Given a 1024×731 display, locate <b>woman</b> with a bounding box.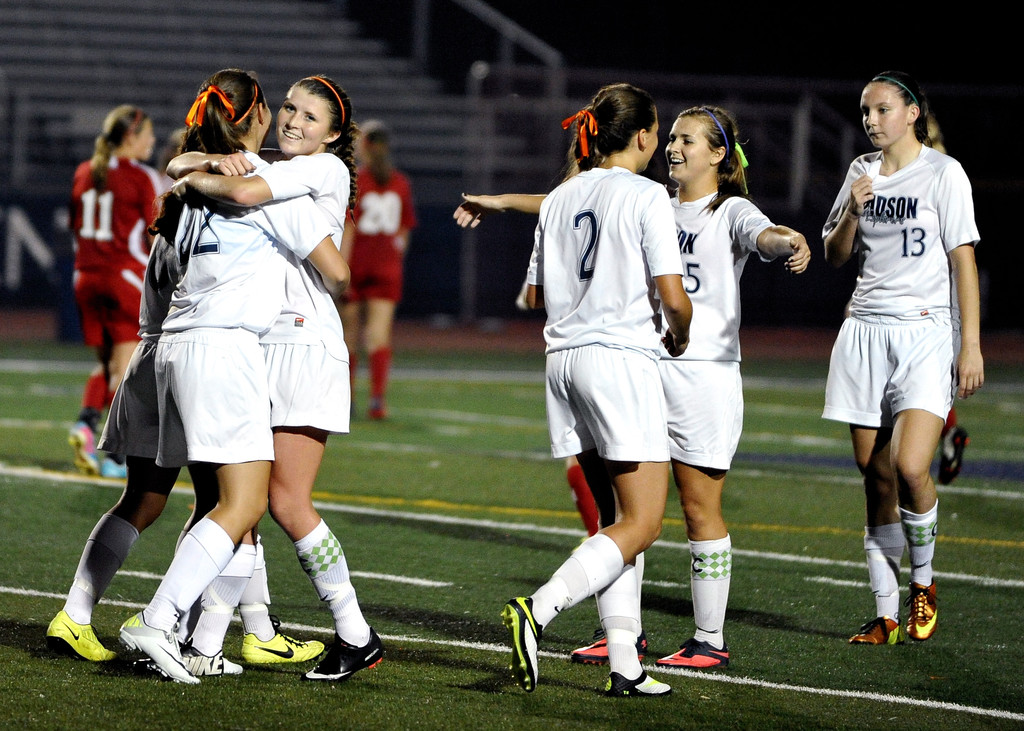
Located: bbox=(68, 108, 166, 485).
